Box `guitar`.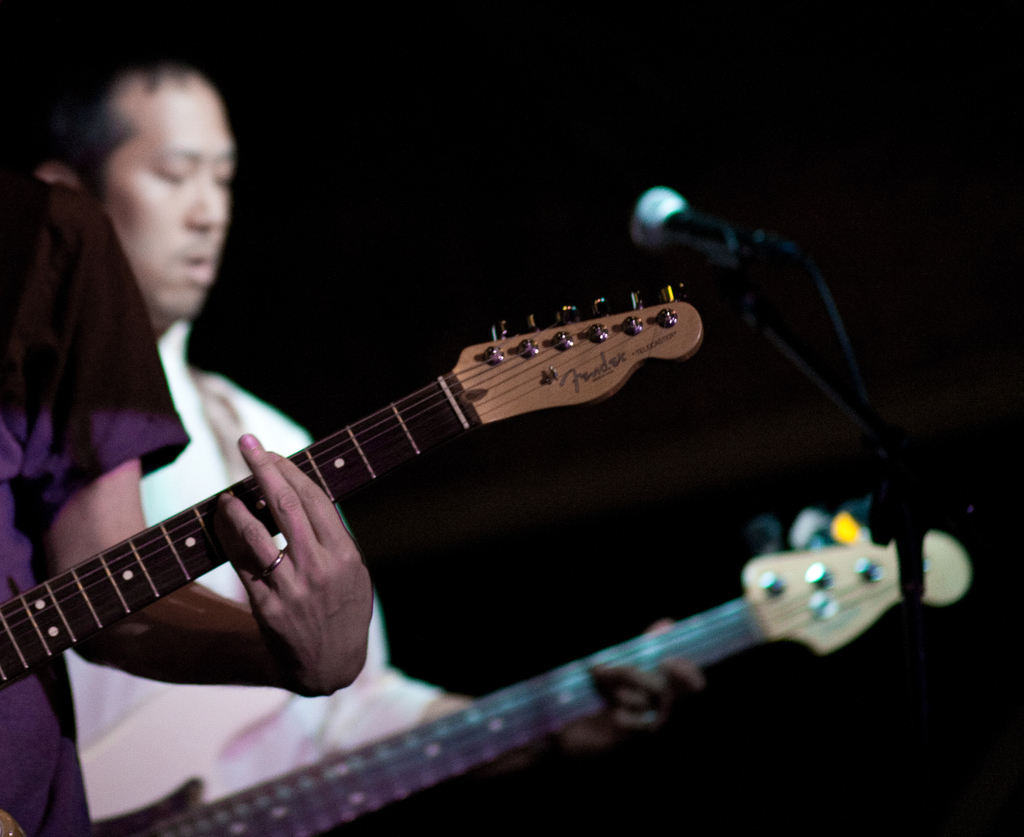
bbox(131, 479, 978, 809).
